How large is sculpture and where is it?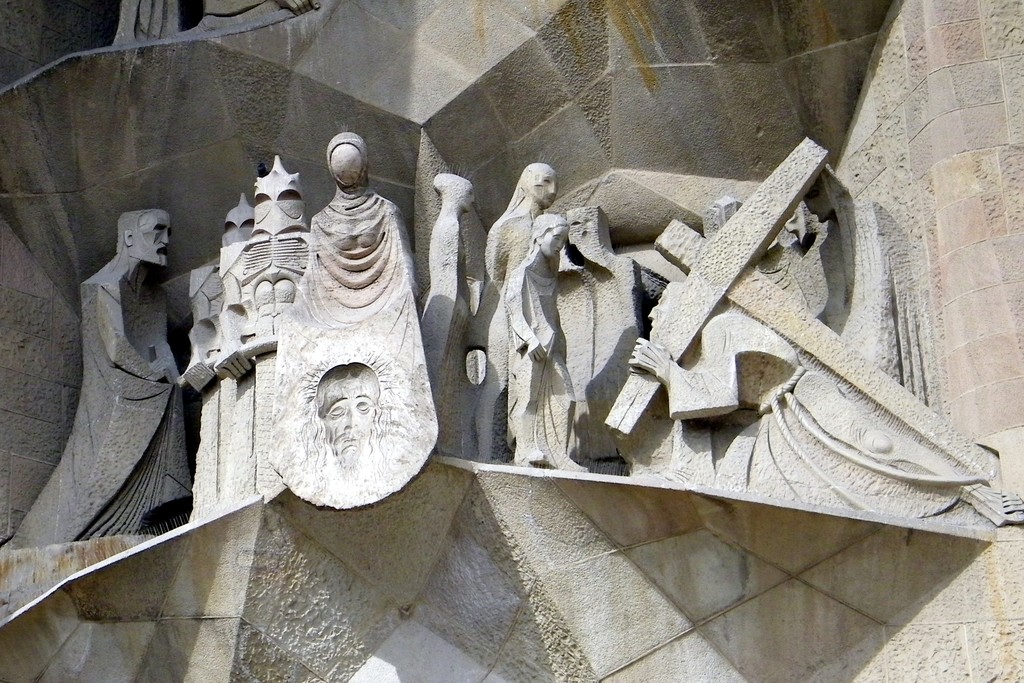
Bounding box: 475:164:559:465.
